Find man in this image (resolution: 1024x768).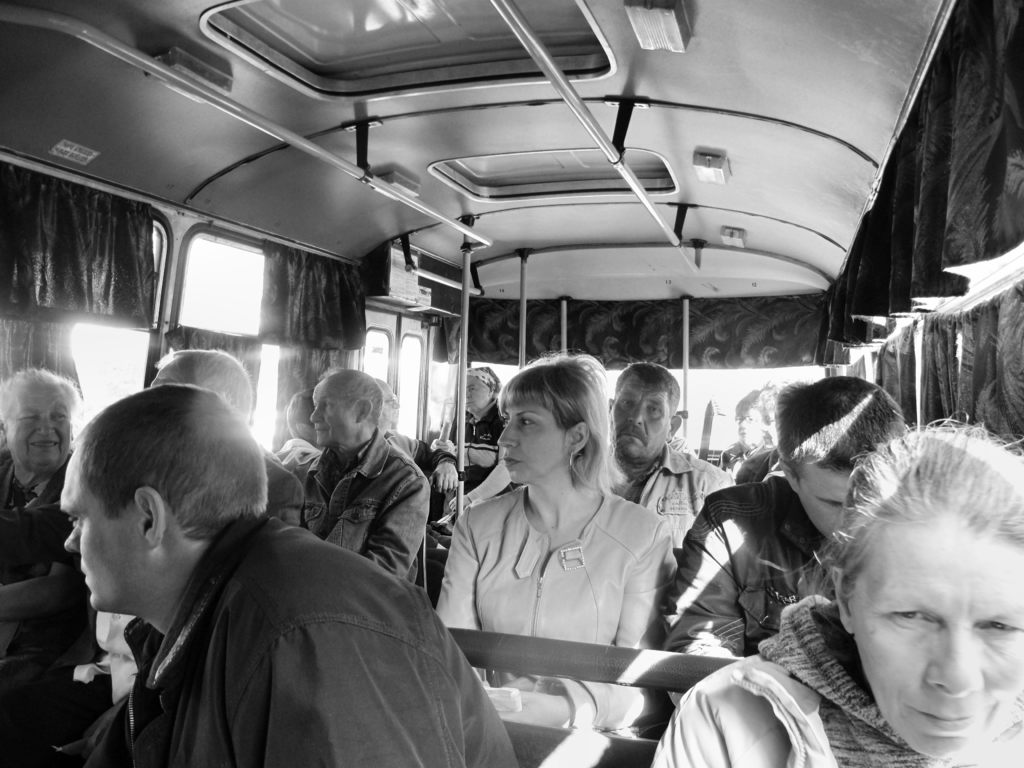
[left=74, top=346, right=305, bottom=702].
